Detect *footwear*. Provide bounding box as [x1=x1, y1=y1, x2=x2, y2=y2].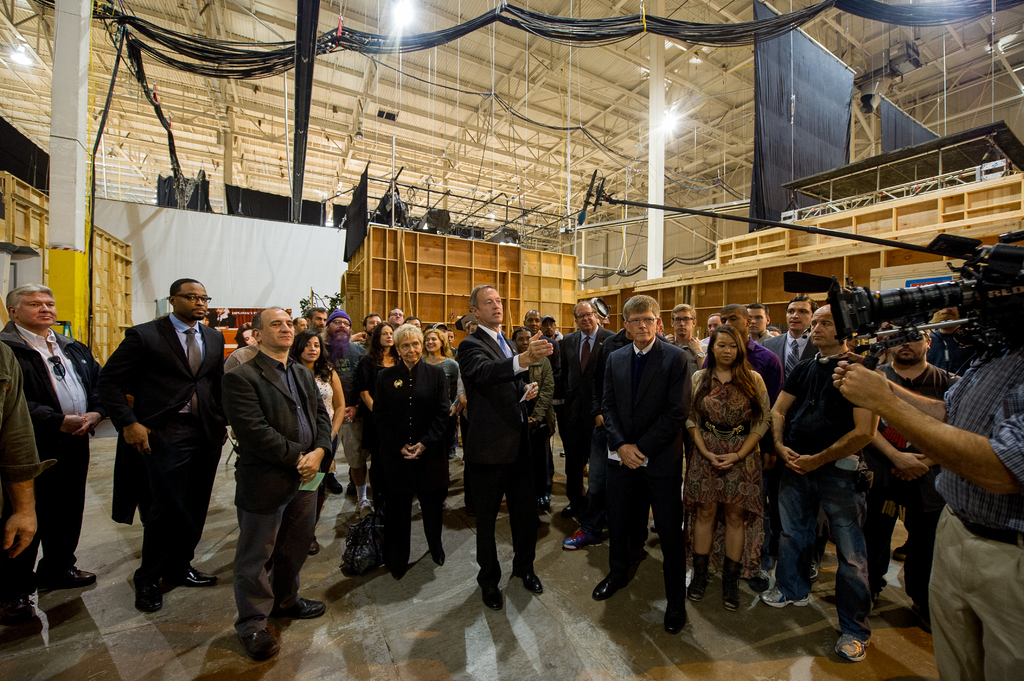
[x1=685, y1=569, x2=709, y2=603].
